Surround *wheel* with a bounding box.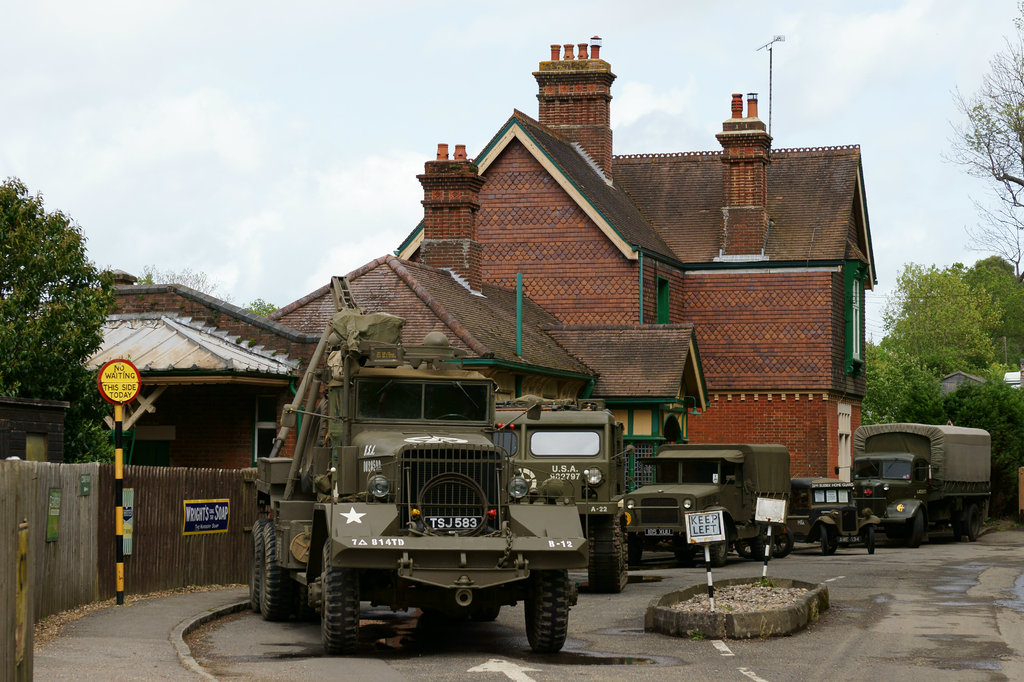
detection(630, 533, 644, 563).
